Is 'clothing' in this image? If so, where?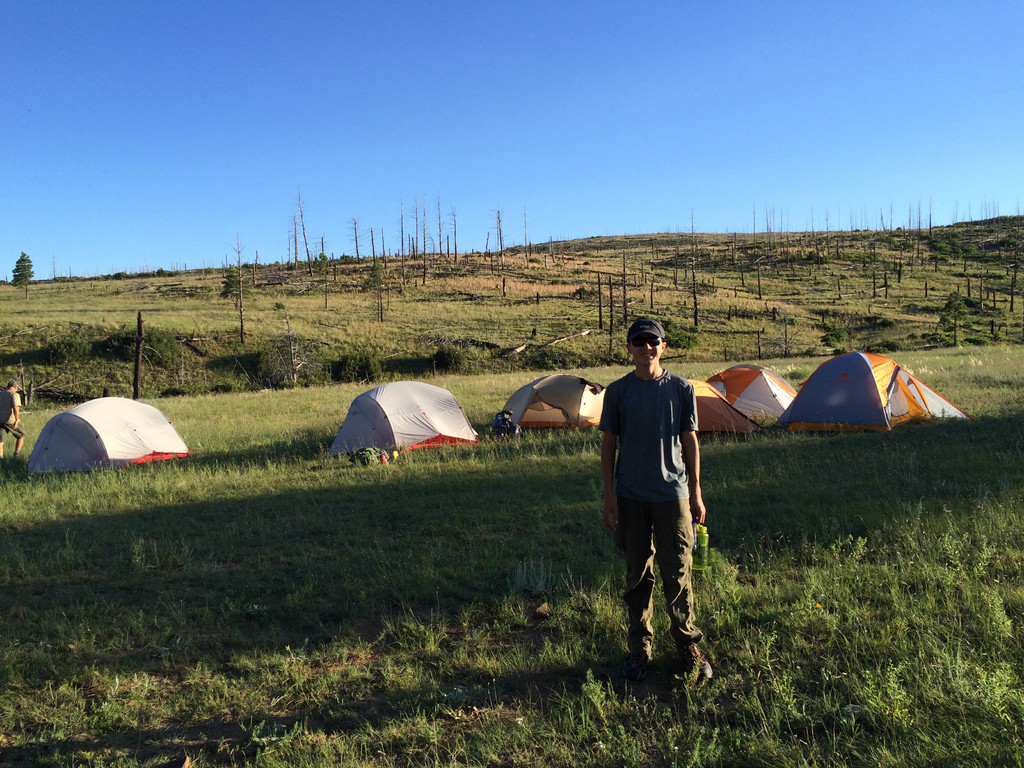
Yes, at l=580, t=324, r=720, b=684.
